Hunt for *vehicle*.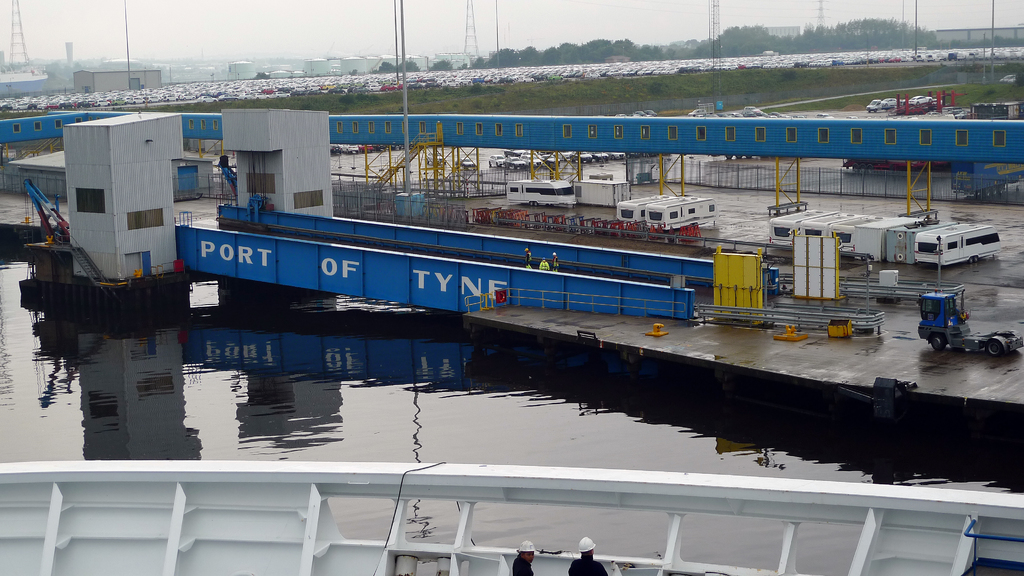
Hunted down at rect(449, 156, 470, 167).
